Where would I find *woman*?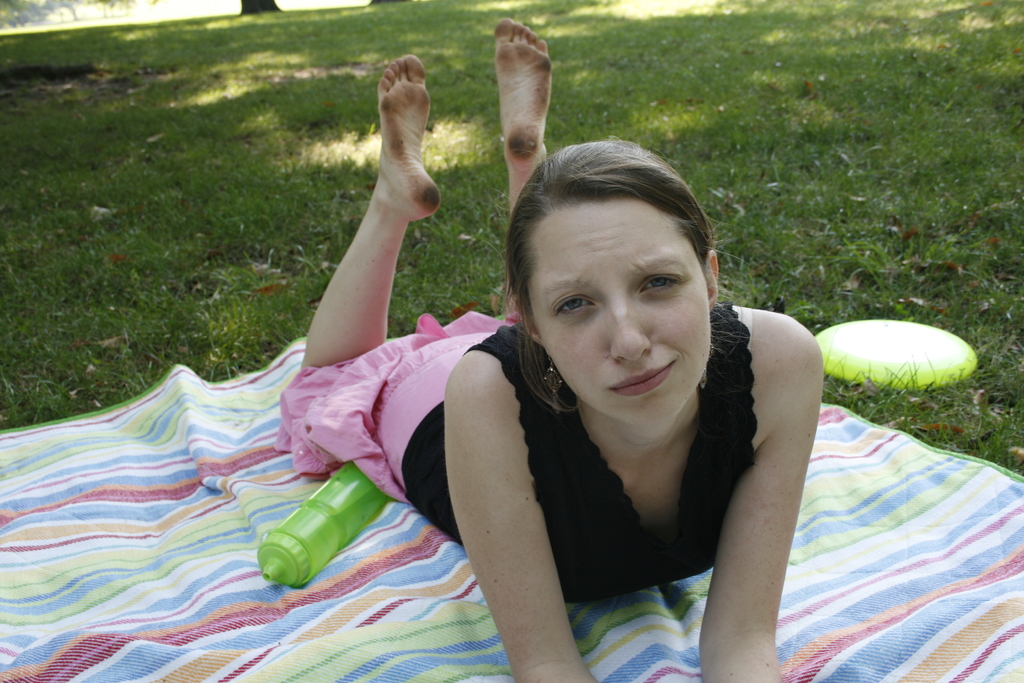
At (left=337, top=129, right=841, bottom=671).
